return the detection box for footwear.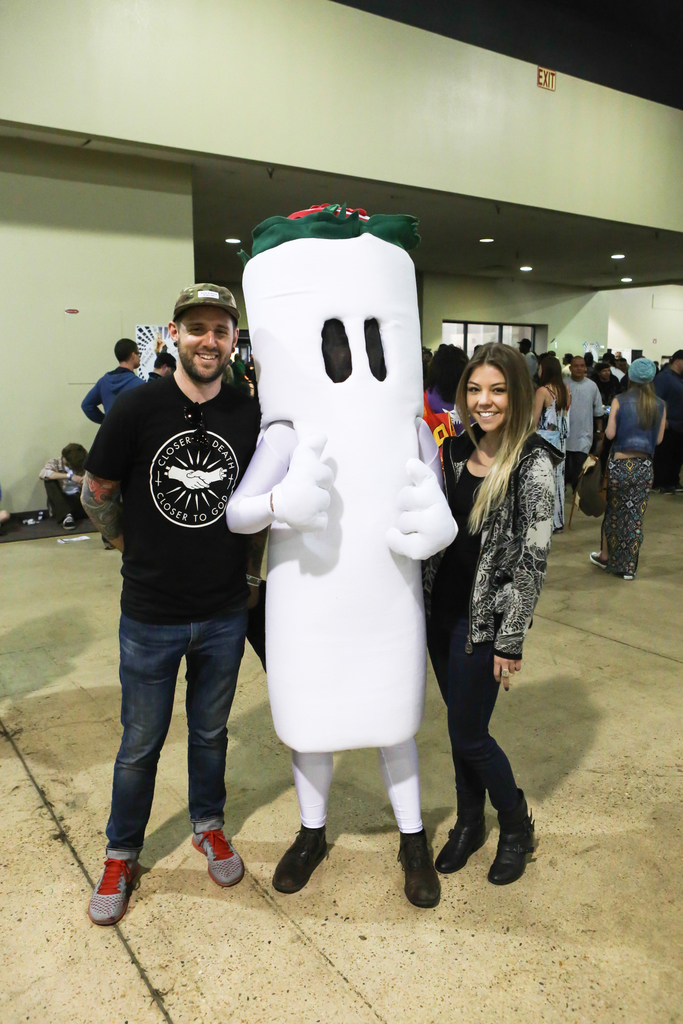
x1=490 y1=811 x2=544 y2=886.
